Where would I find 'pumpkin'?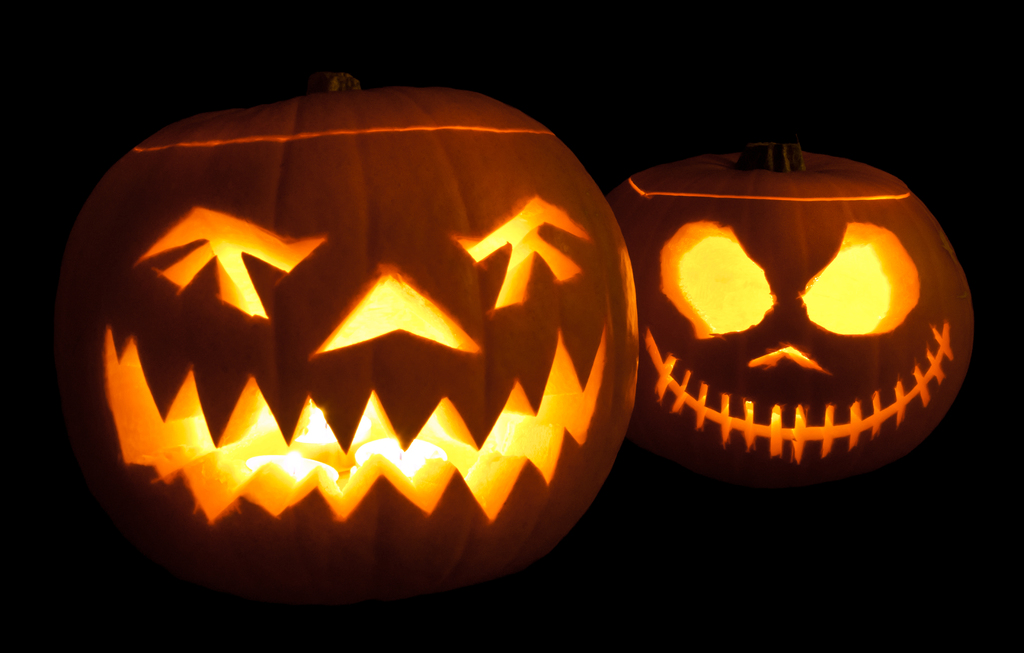
At rect(601, 137, 979, 492).
